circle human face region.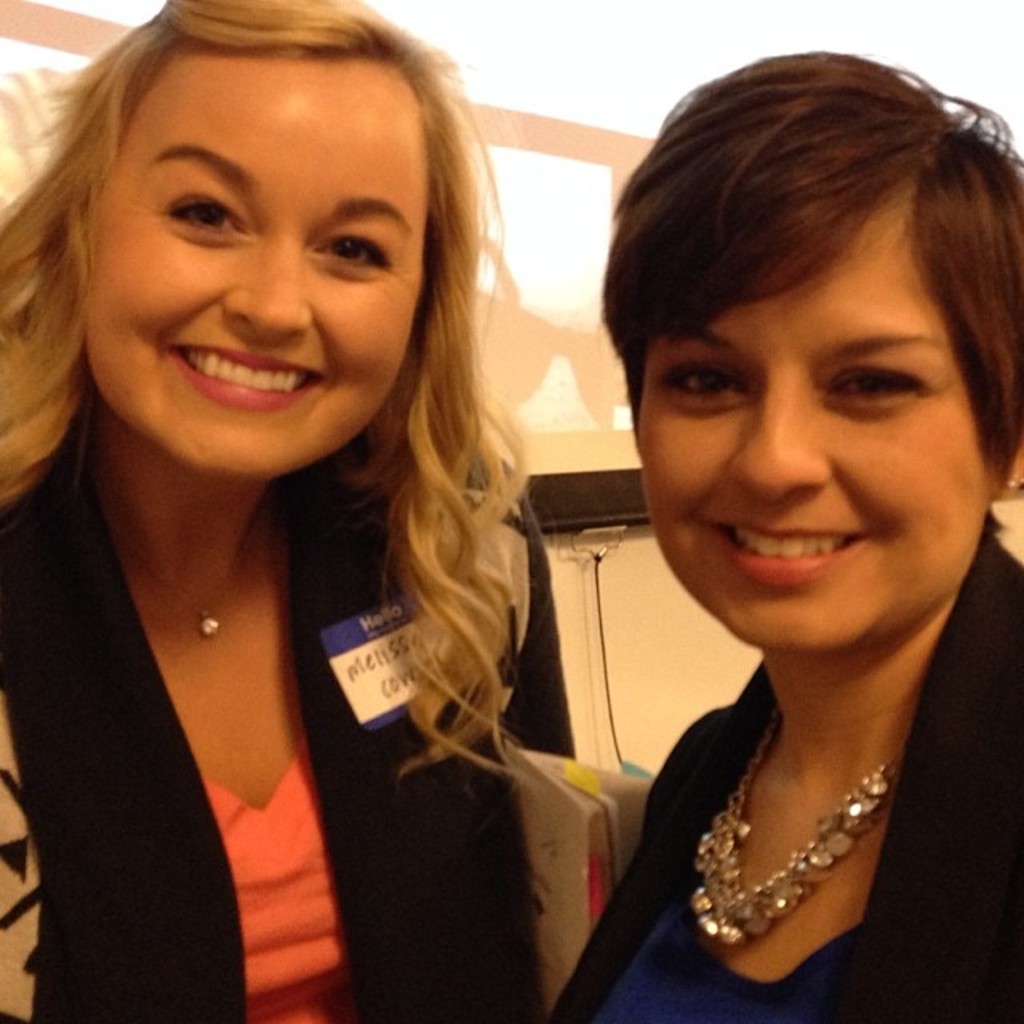
Region: {"x1": 635, "y1": 181, "x2": 989, "y2": 640}.
